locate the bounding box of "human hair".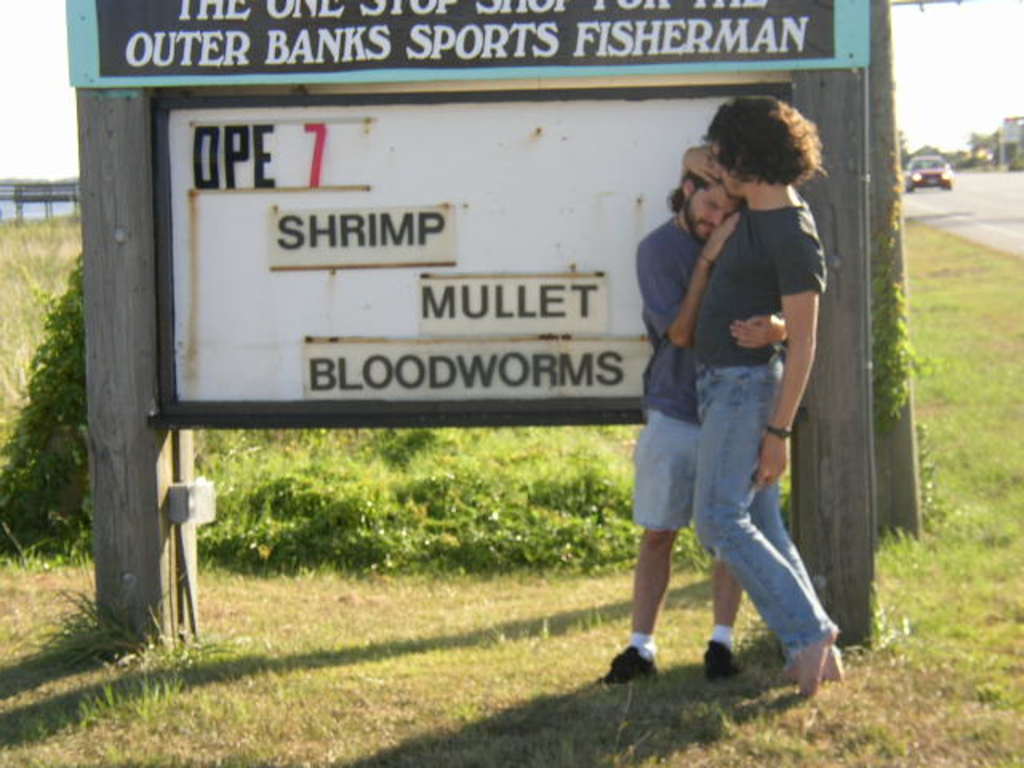
Bounding box: [698, 90, 818, 182].
